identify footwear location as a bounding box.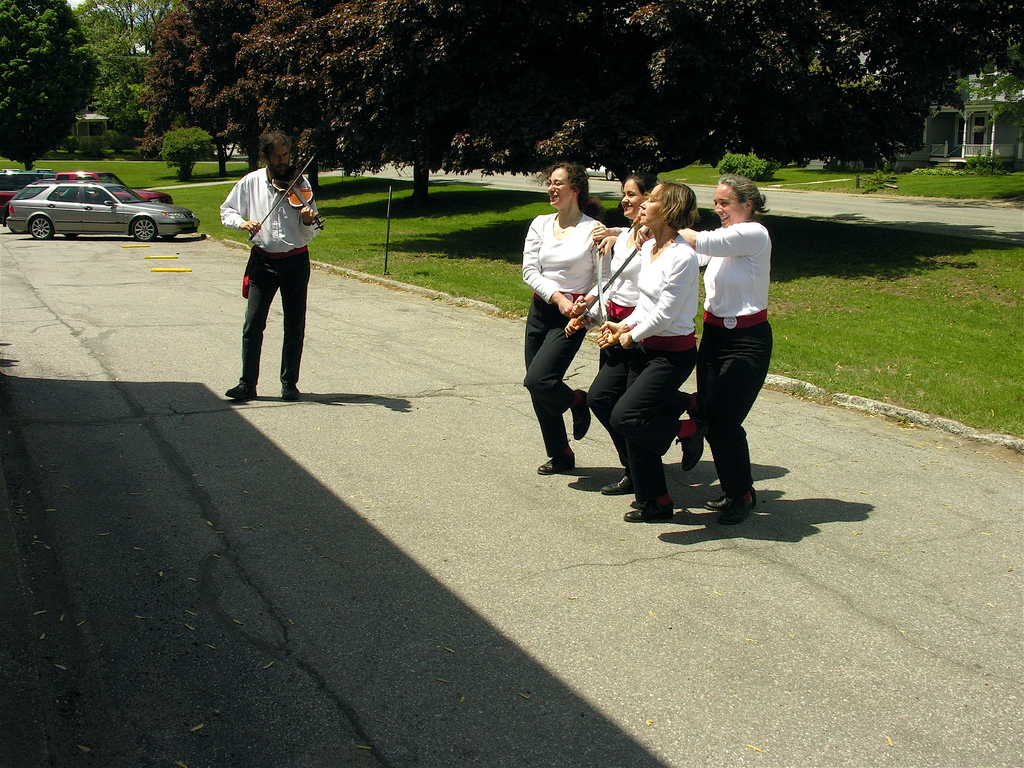
(683, 392, 705, 436).
